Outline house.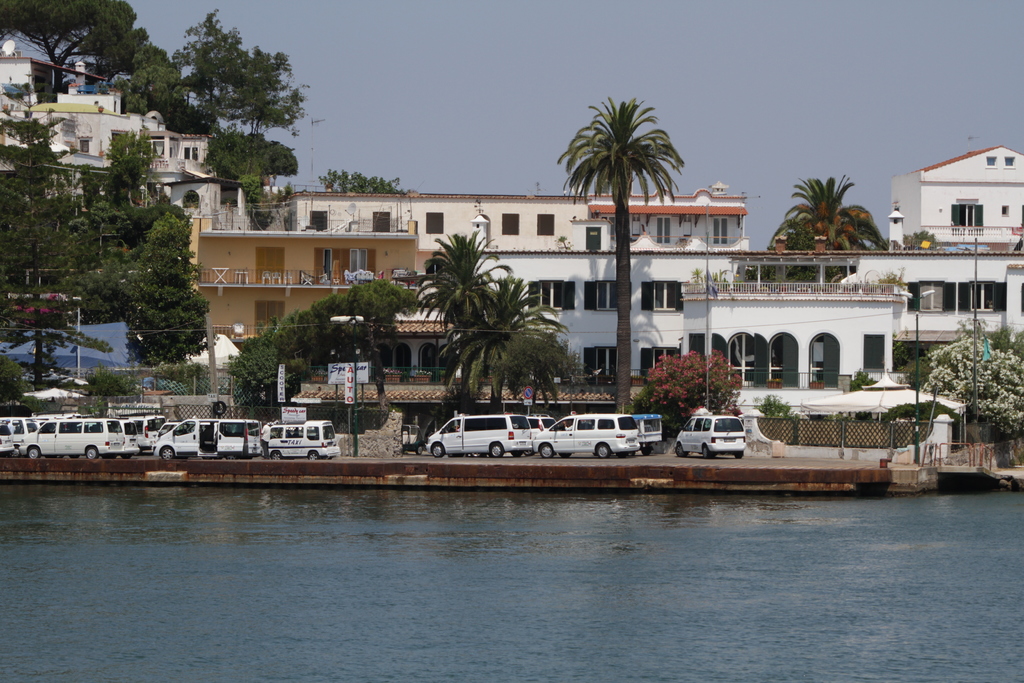
Outline: select_region(282, 143, 1023, 402).
